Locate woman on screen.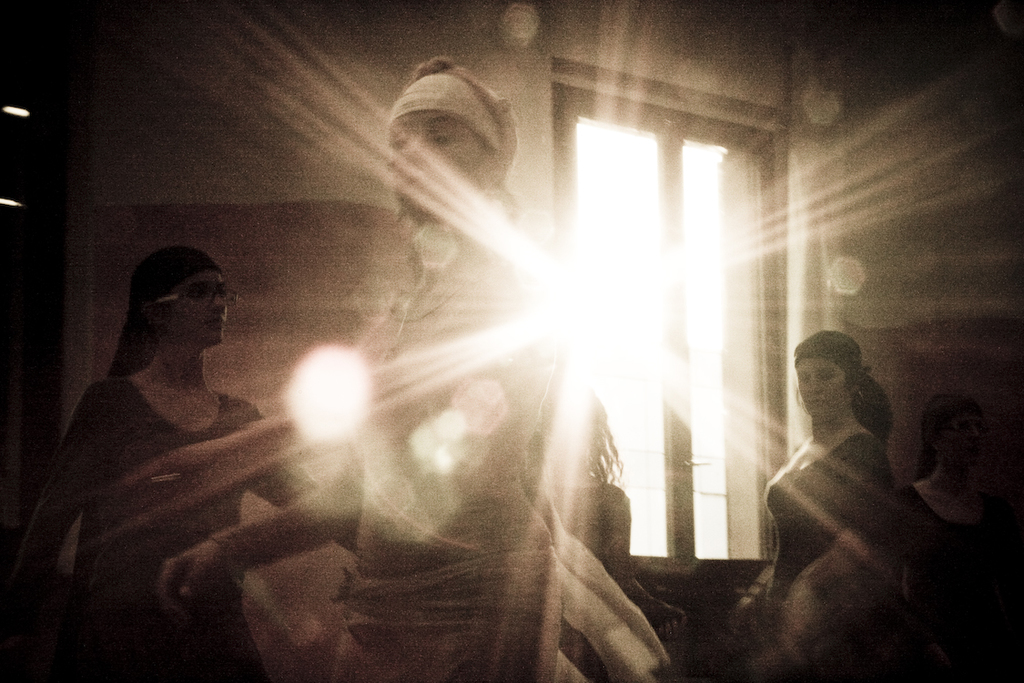
On screen at region(18, 201, 321, 682).
